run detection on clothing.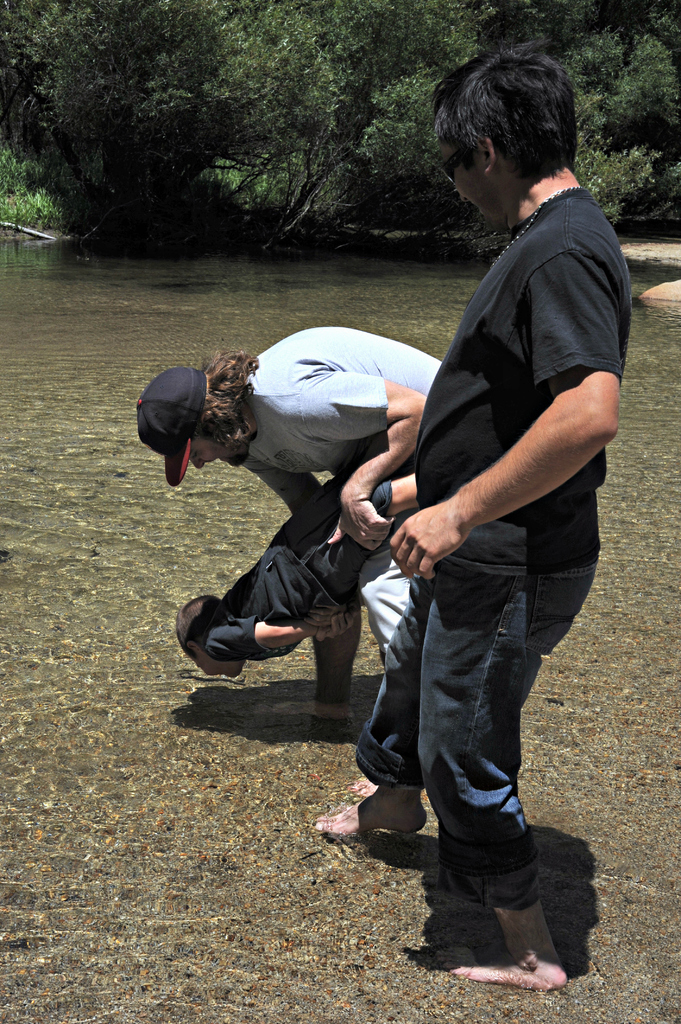
Result: <box>204,469,396,665</box>.
